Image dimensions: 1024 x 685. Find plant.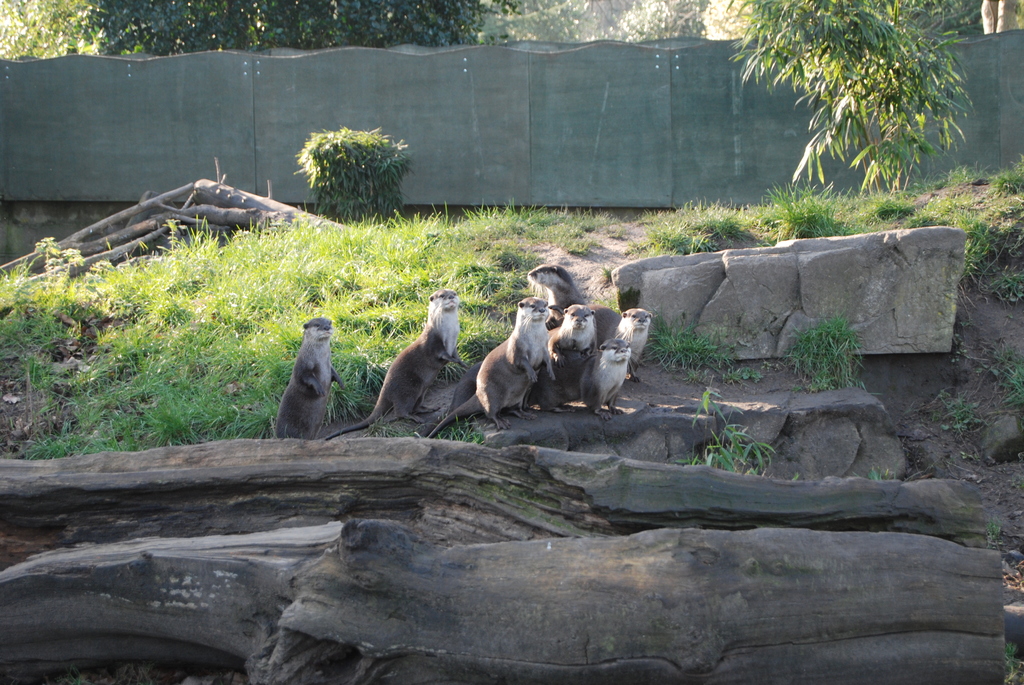
(left=430, top=415, right=485, bottom=445).
